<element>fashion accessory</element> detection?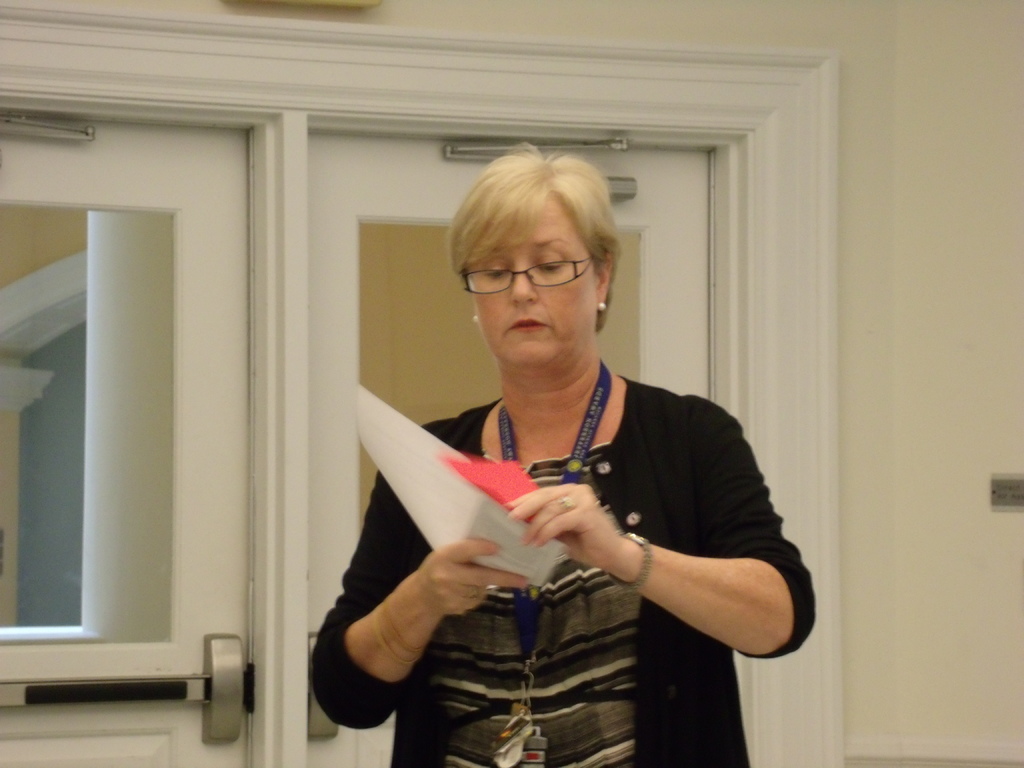
374:596:426:664
